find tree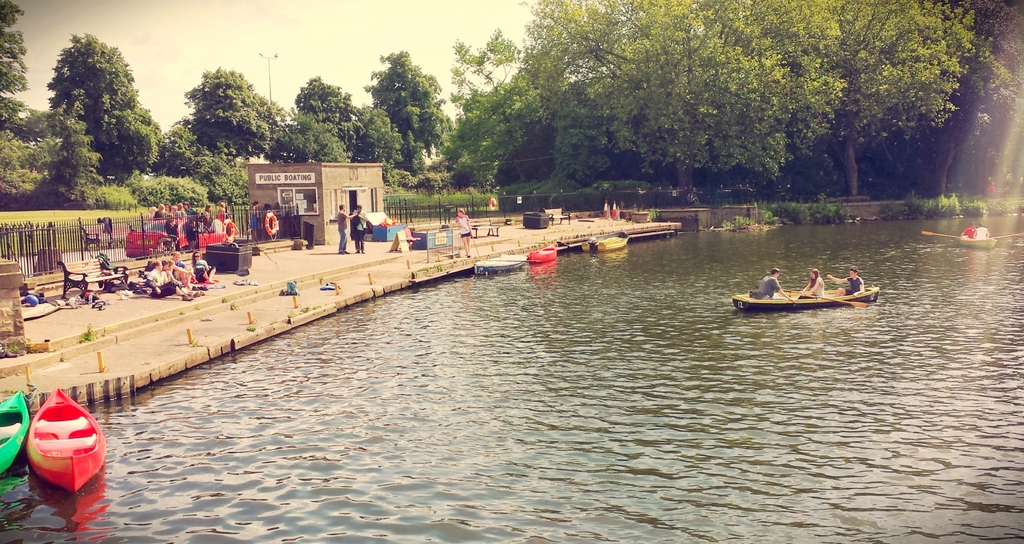
x1=41 y1=93 x2=106 y2=216
